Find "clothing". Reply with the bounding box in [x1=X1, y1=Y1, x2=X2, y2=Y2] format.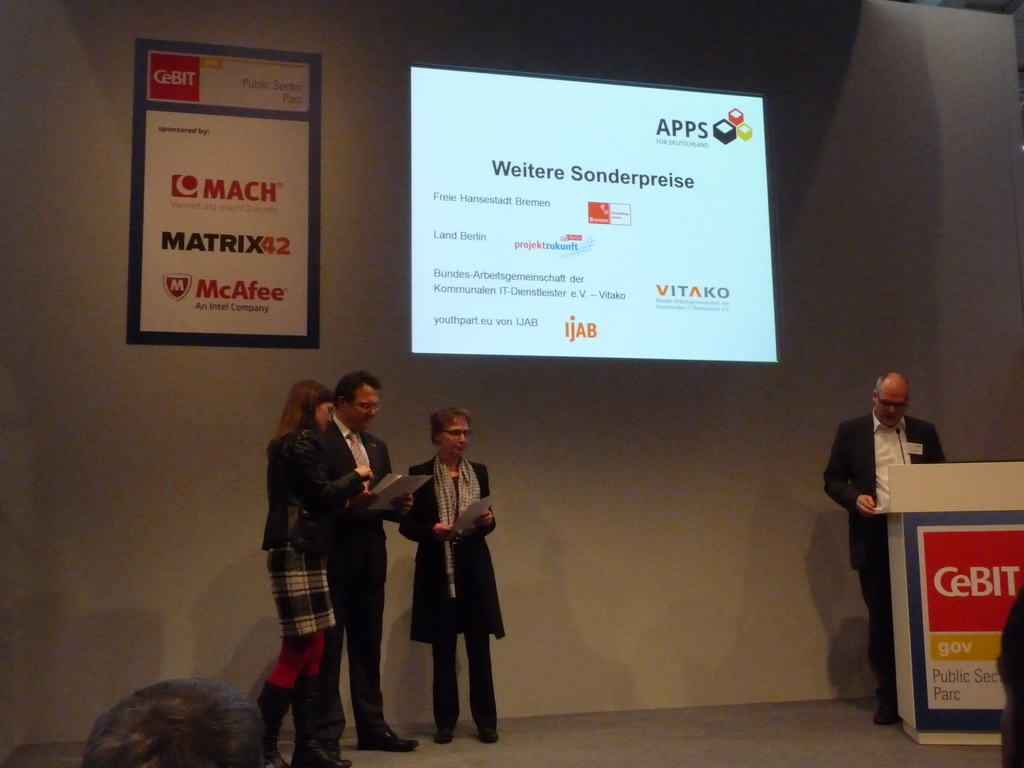
[x1=823, y1=412, x2=952, y2=723].
